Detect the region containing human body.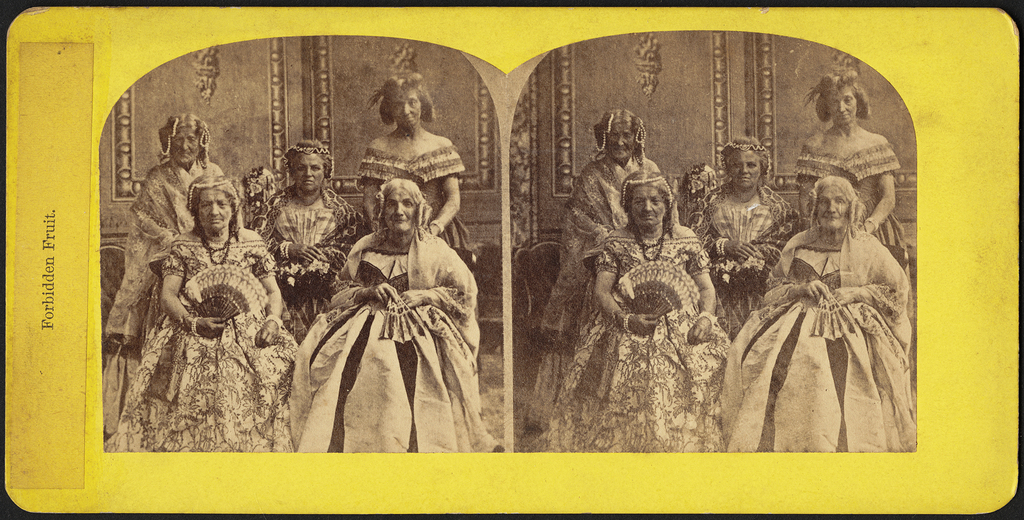
547,170,732,445.
